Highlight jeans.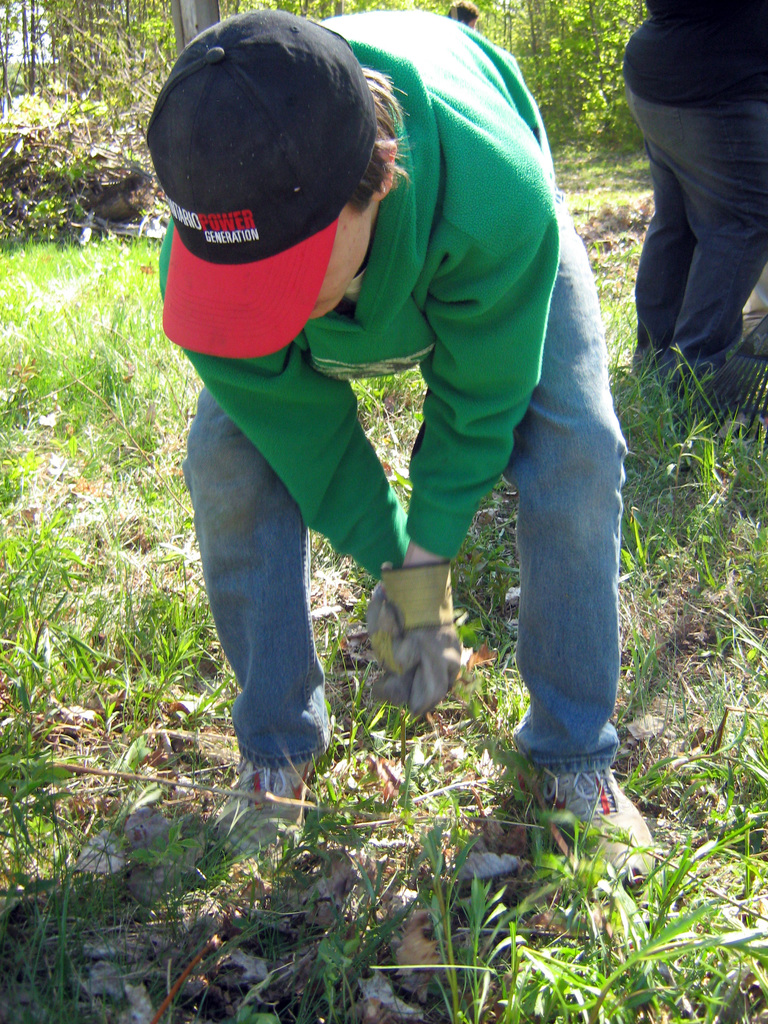
Highlighted region: 180, 210, 633, 778.
